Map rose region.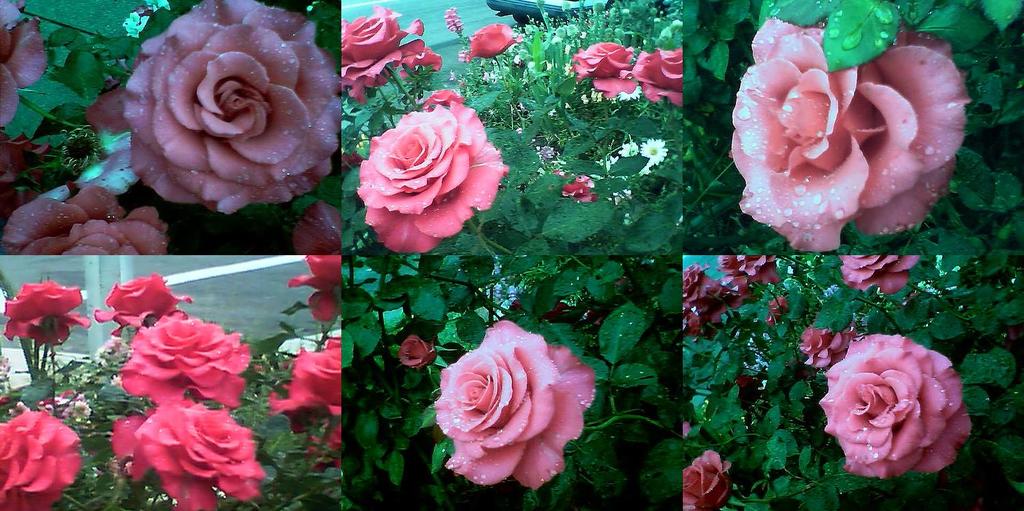
Mapped to {"left": 432, "top": 308, "right": 593, "bottom": 493}.
